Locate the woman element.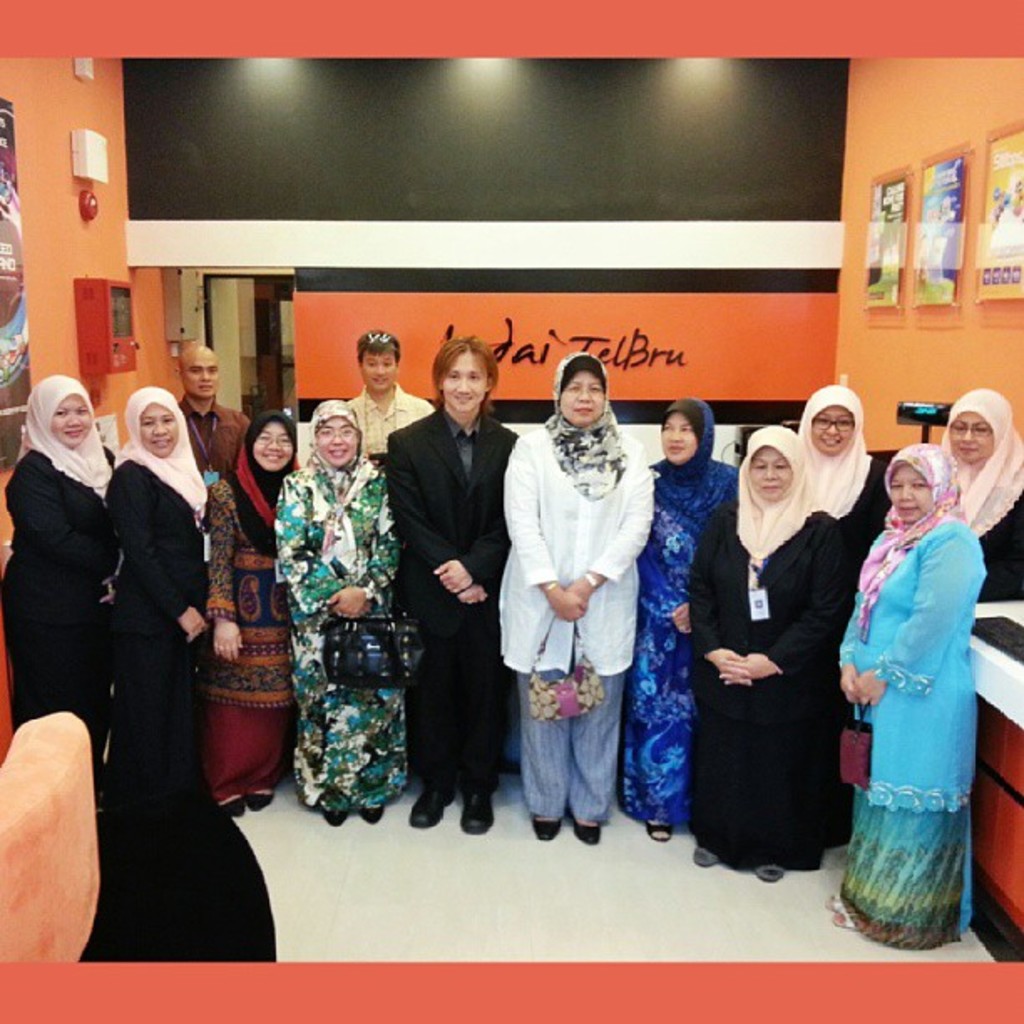
Element bbox: 708 408 868 902.
